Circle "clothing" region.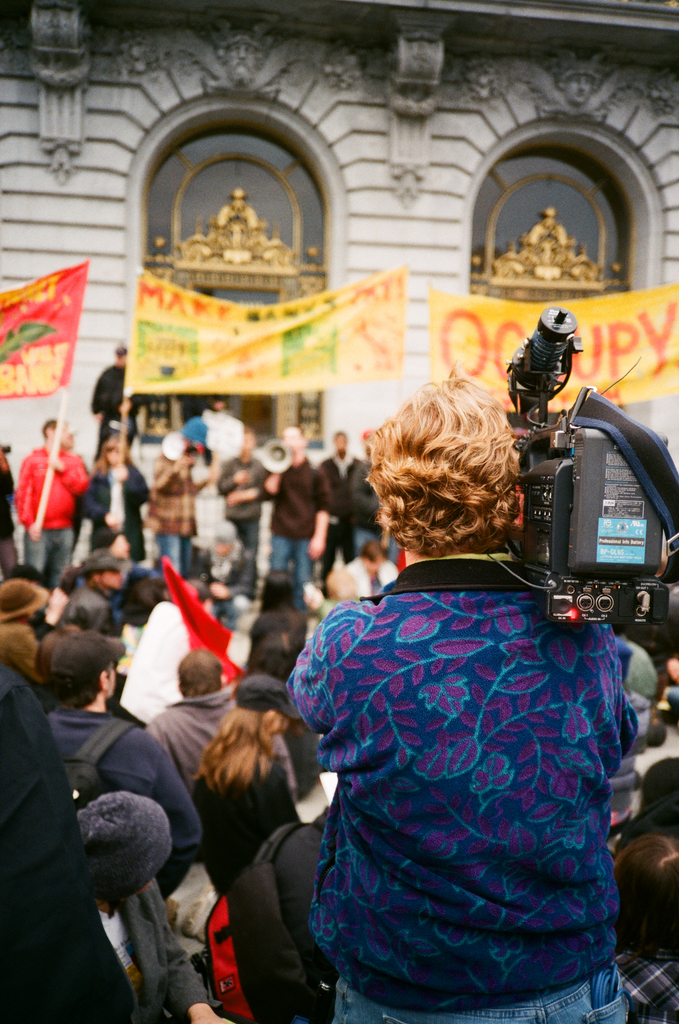
Region: crop(286, 496, 653, 1023).
